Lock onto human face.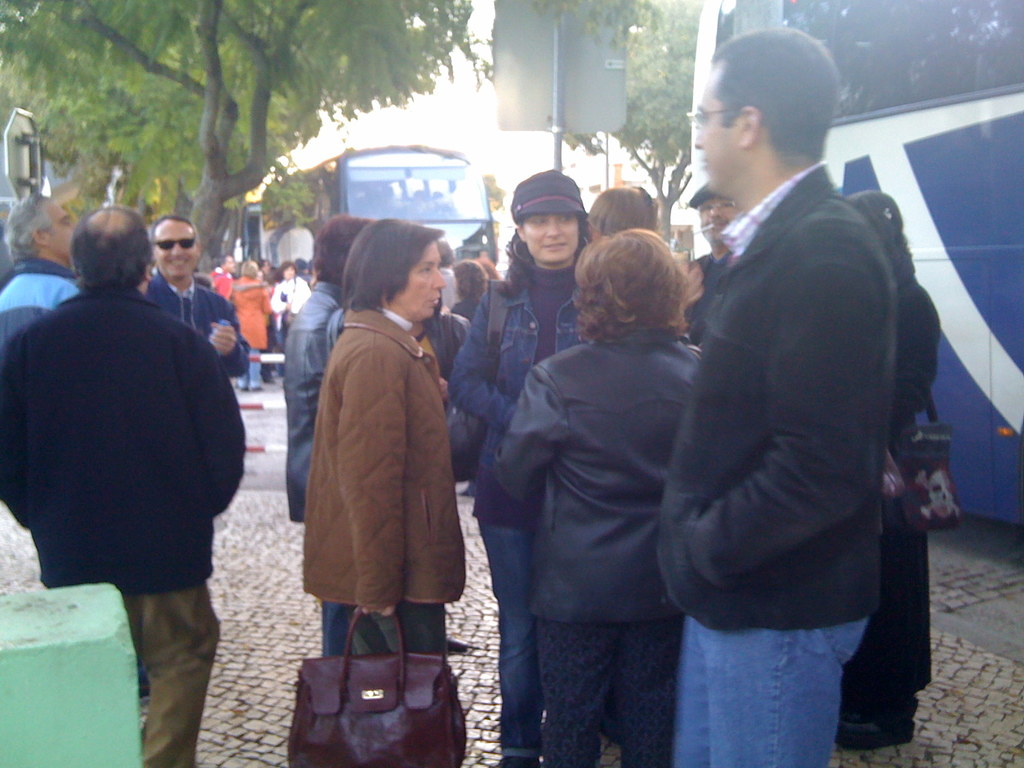
Locked: BBox(48, 205, 74, 253).
